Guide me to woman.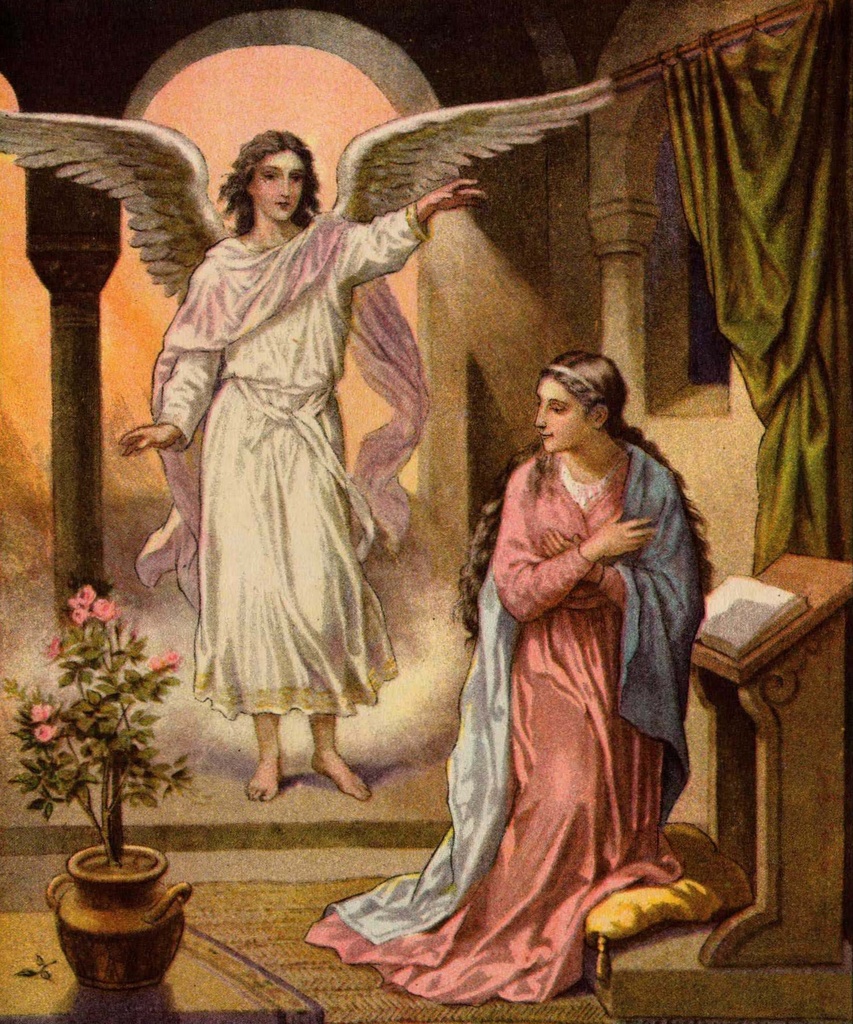
Guidance: rect(398, 307, 704, 956).
